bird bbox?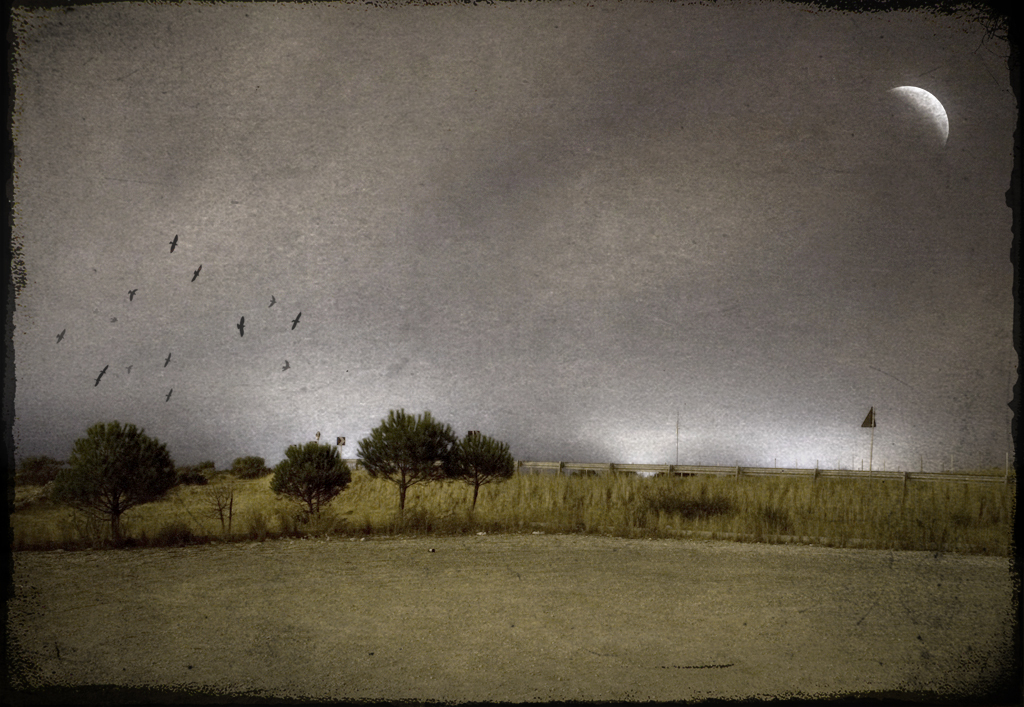
x1=94 y1=375 x2=100 y2=389
